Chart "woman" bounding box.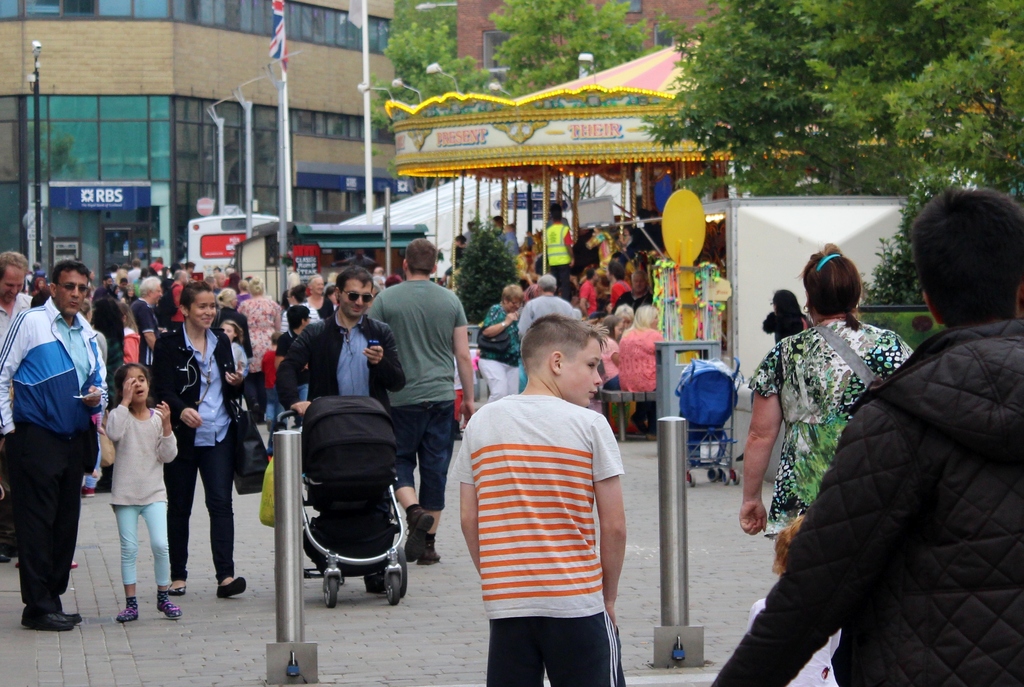
Charted: box=[620, 307, 662, 393].
